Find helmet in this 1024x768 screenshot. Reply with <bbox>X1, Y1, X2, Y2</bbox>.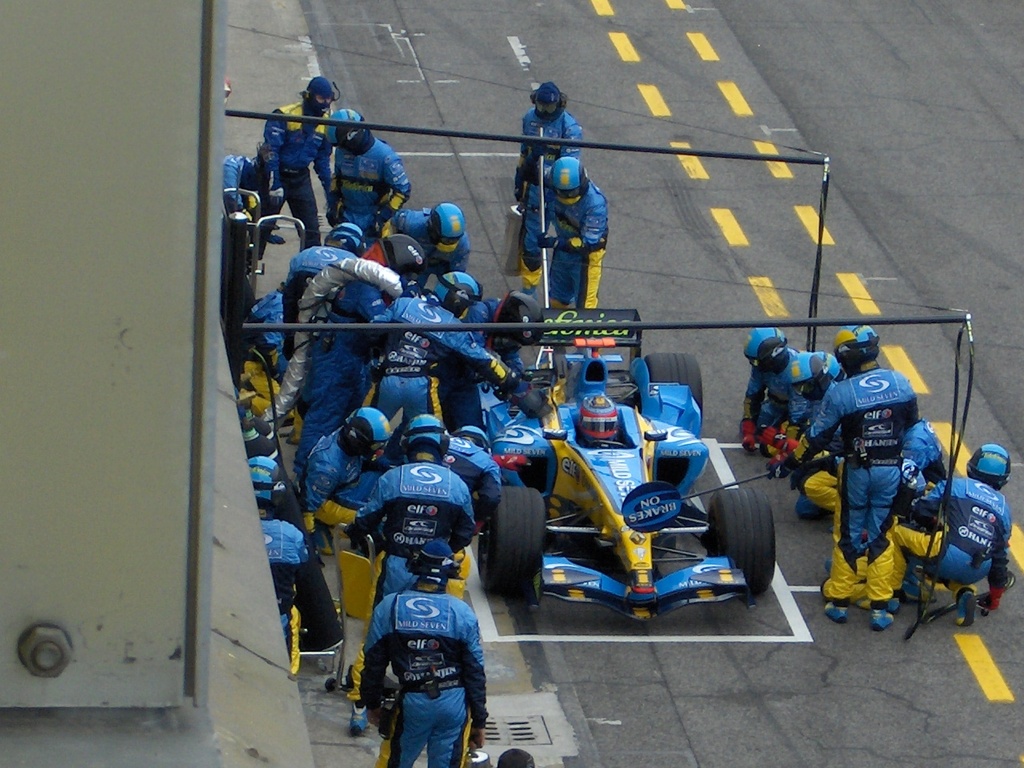
<bbox>434, 270, 481, 318</bbox>.
